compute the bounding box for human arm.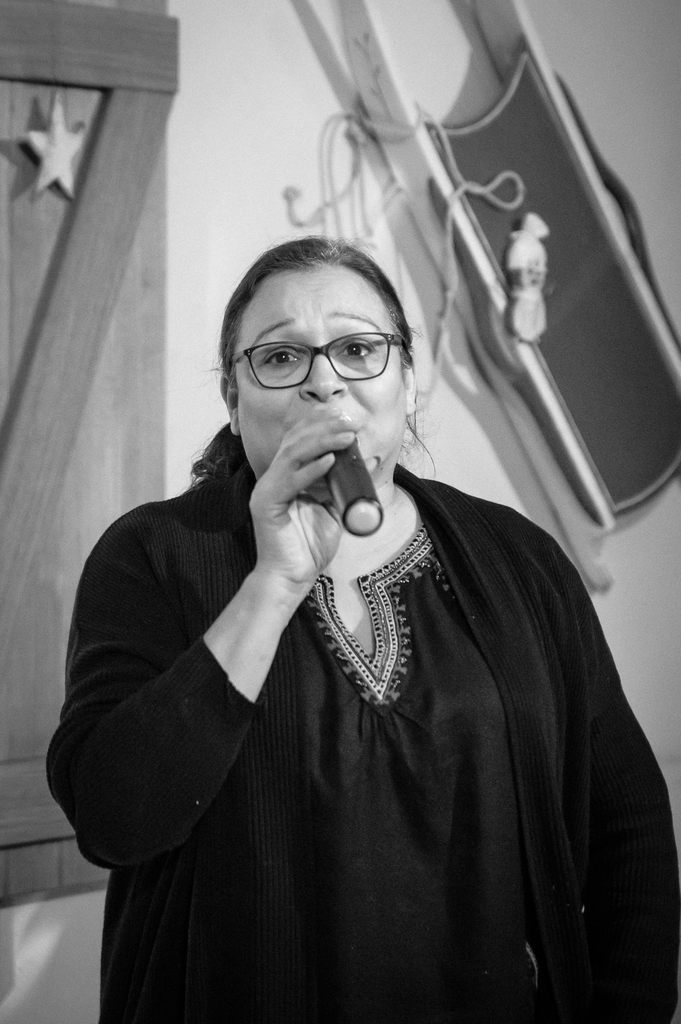
<bbox>524, 465, 680, 1014</bbox>.
